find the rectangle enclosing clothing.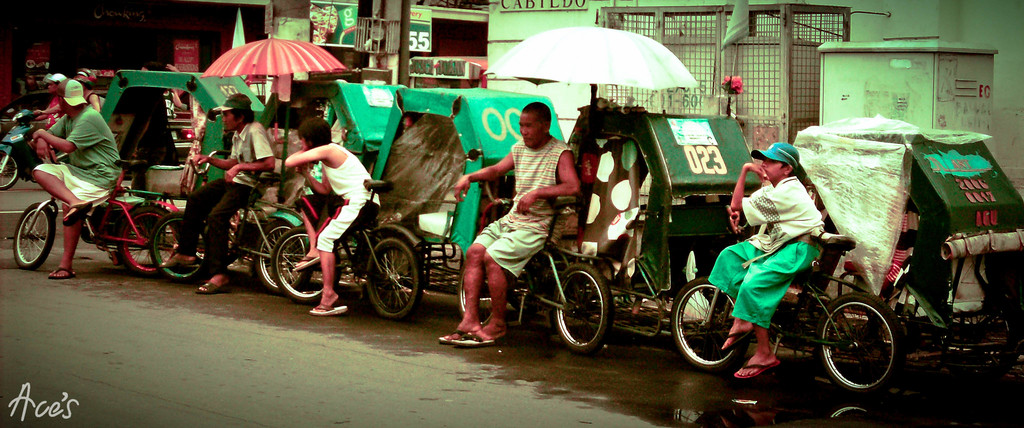
pyautogui.locateOnScreen(176, 122, 275, 272).
